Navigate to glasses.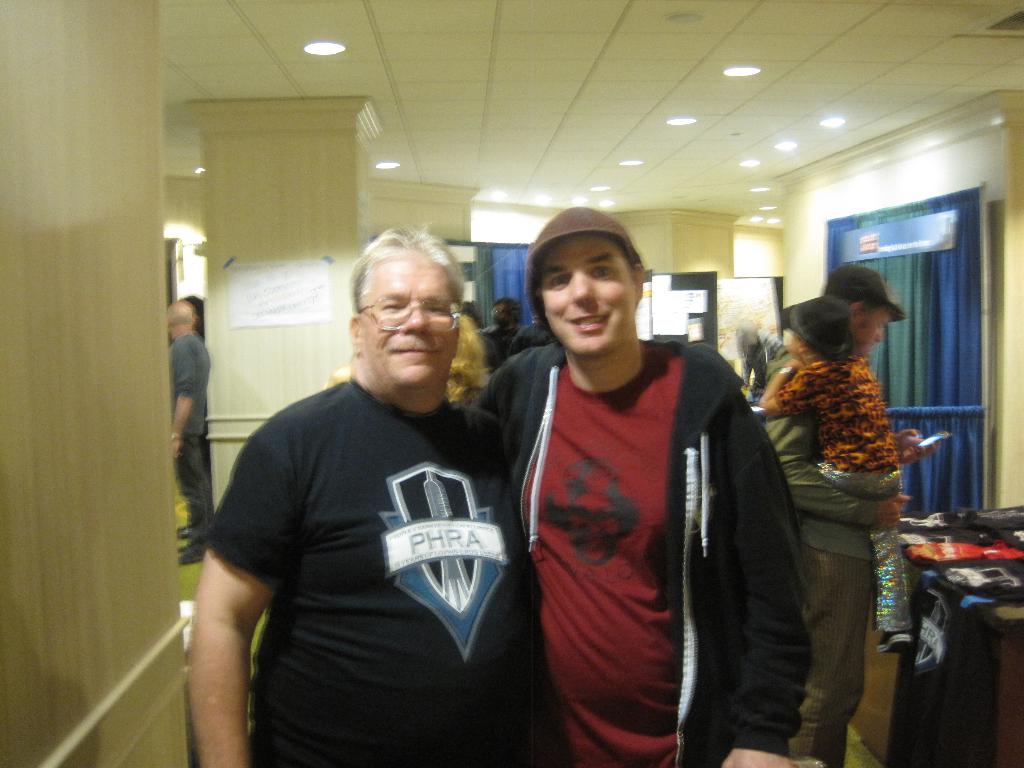
Navigation target: rect(490, 309, 505, 320).
